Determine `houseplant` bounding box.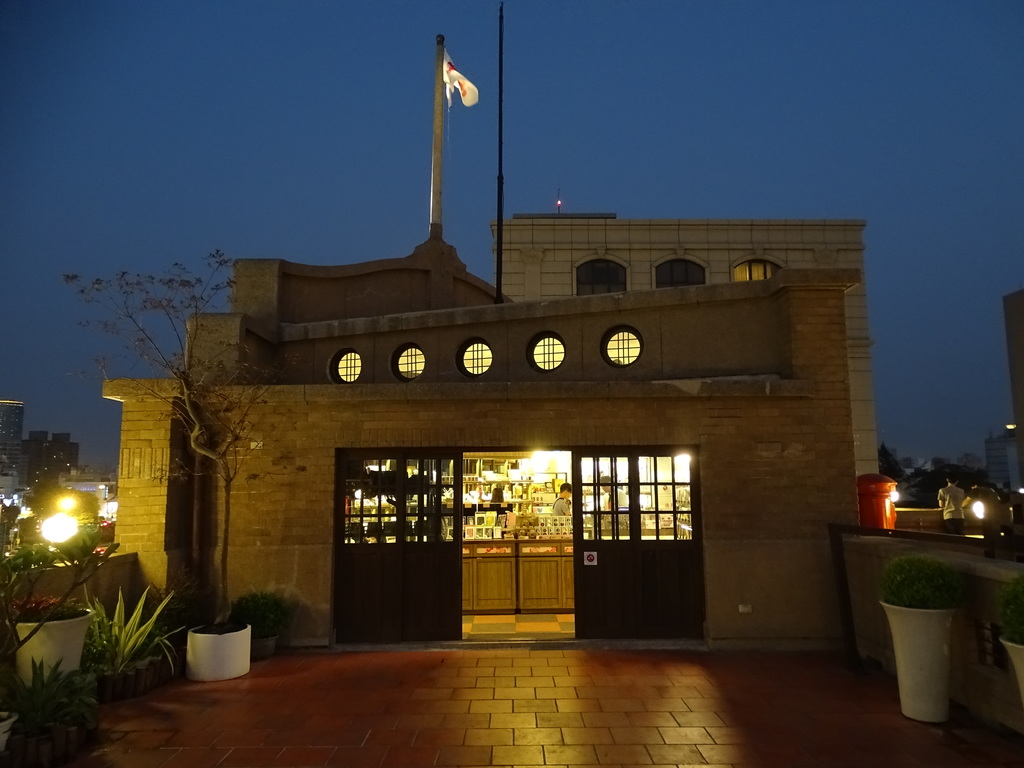
Determined: pyautogui.locateOnScreen(1007, 568, 1023, 698).
